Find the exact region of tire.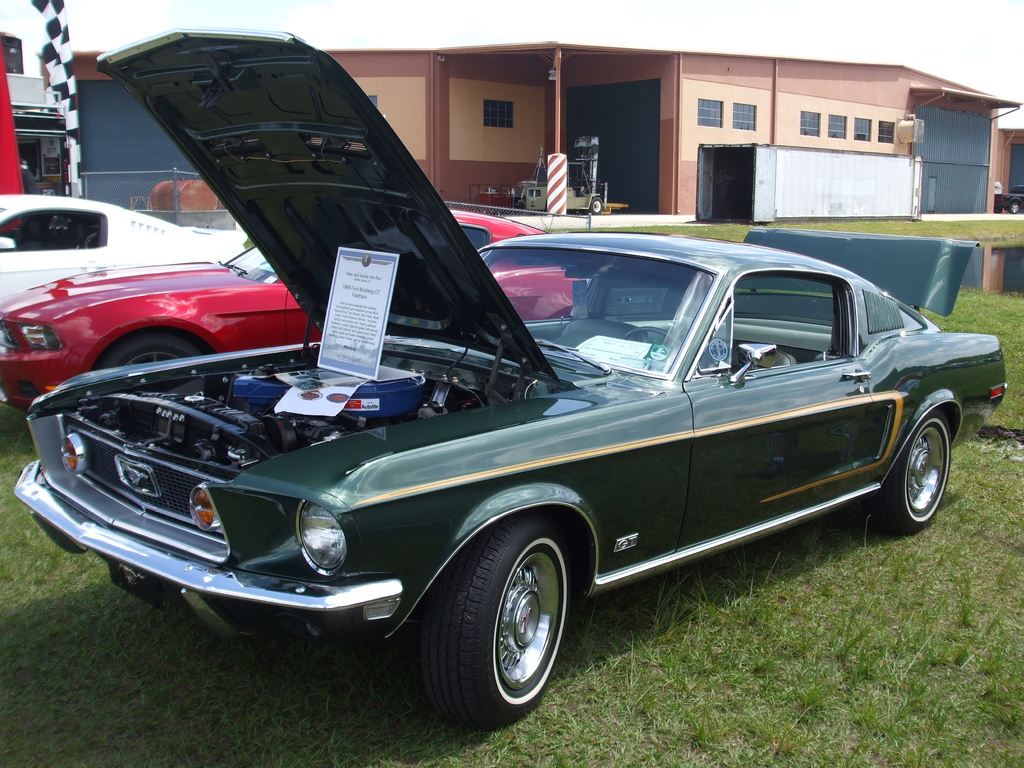
Exact region: bbox=[420, 517, 577, 728].
